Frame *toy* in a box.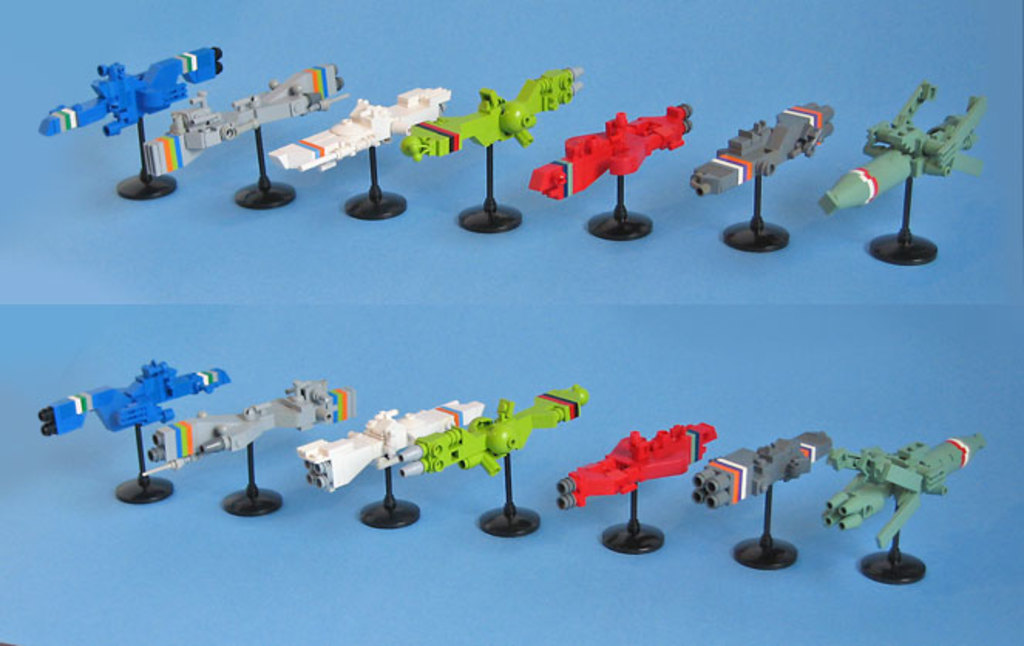
31:46:222:201.
